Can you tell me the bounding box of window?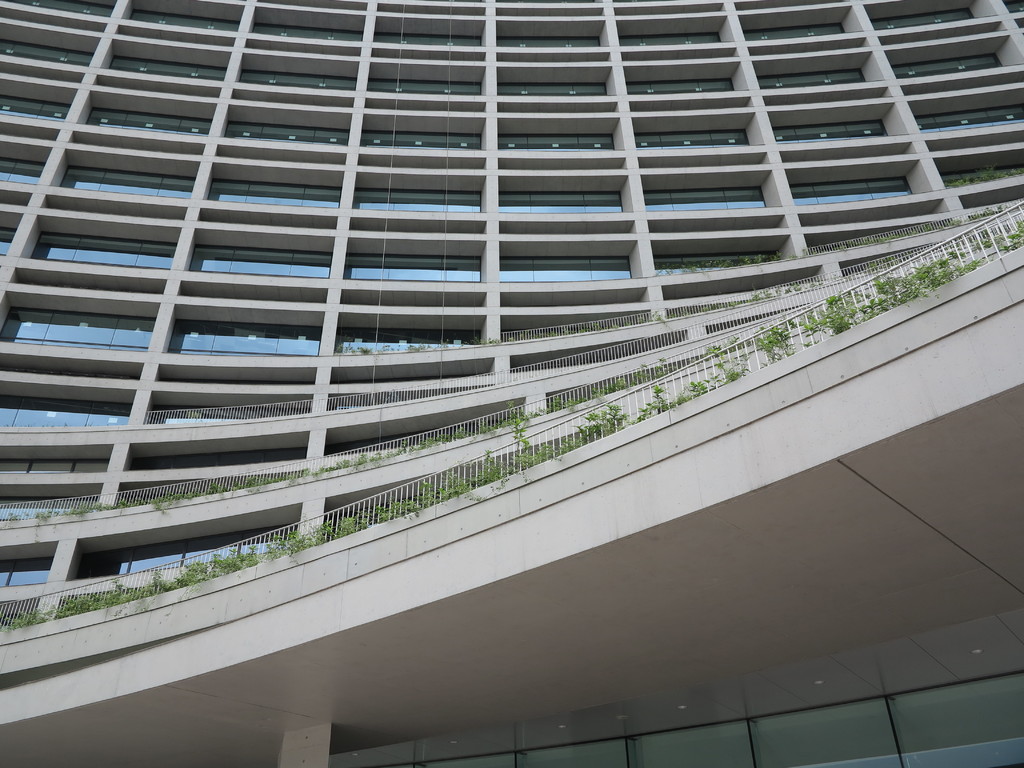
(x1=127, y1=4, x2=237, y2=29).
